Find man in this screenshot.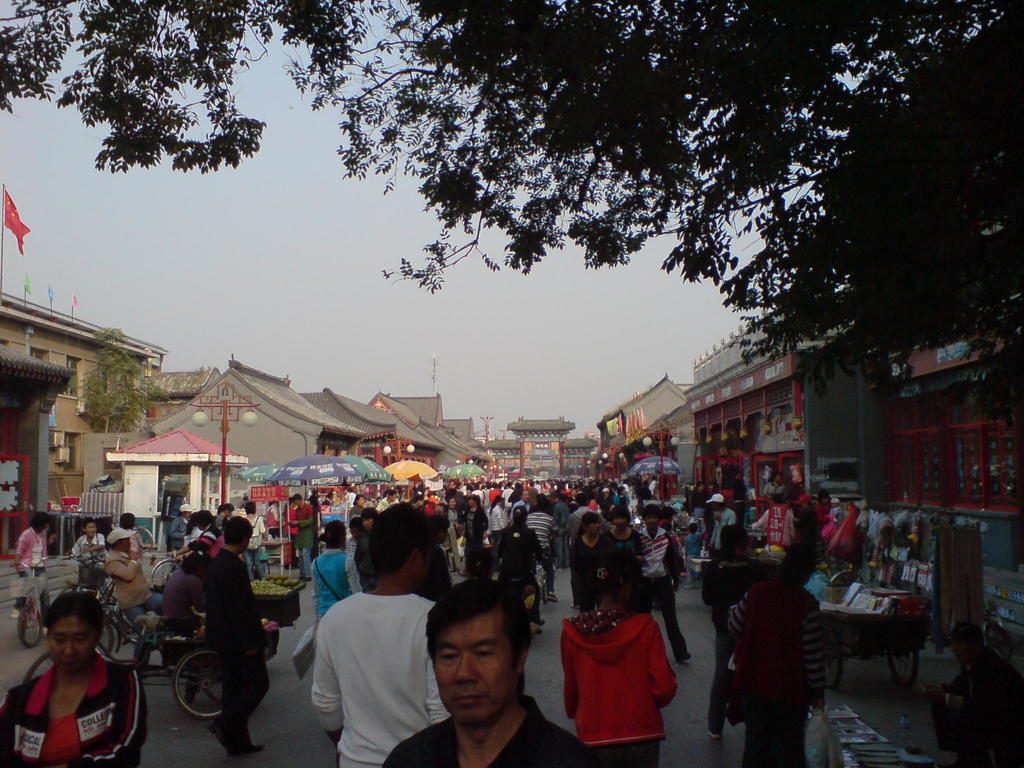
The bounding box for man is 310 504 448 767.
